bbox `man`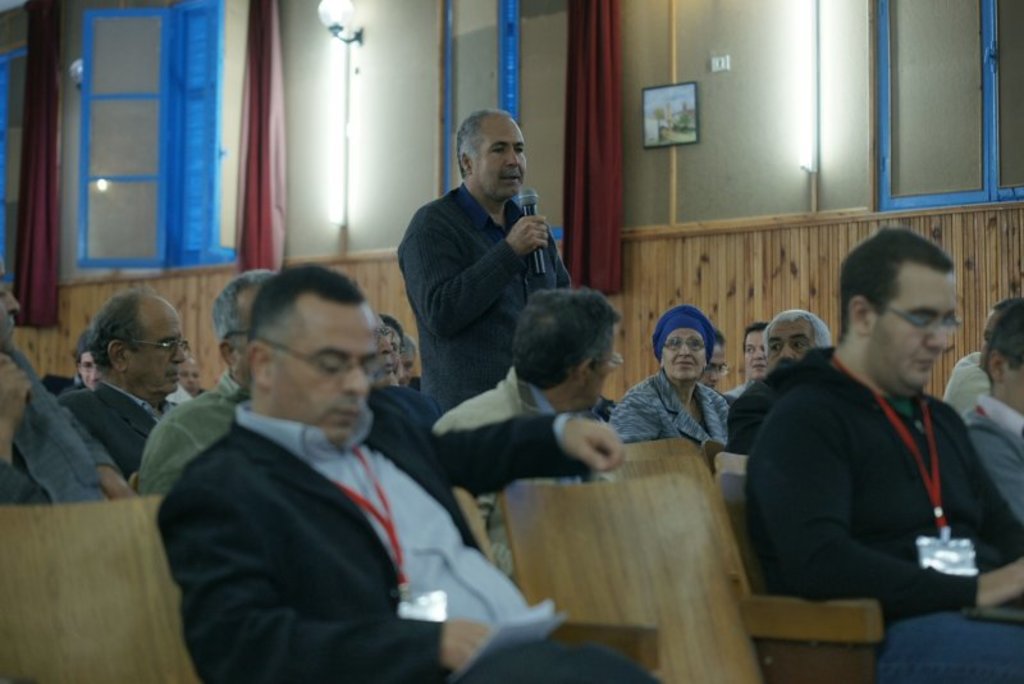
rect(396, 333, 434, 391)
